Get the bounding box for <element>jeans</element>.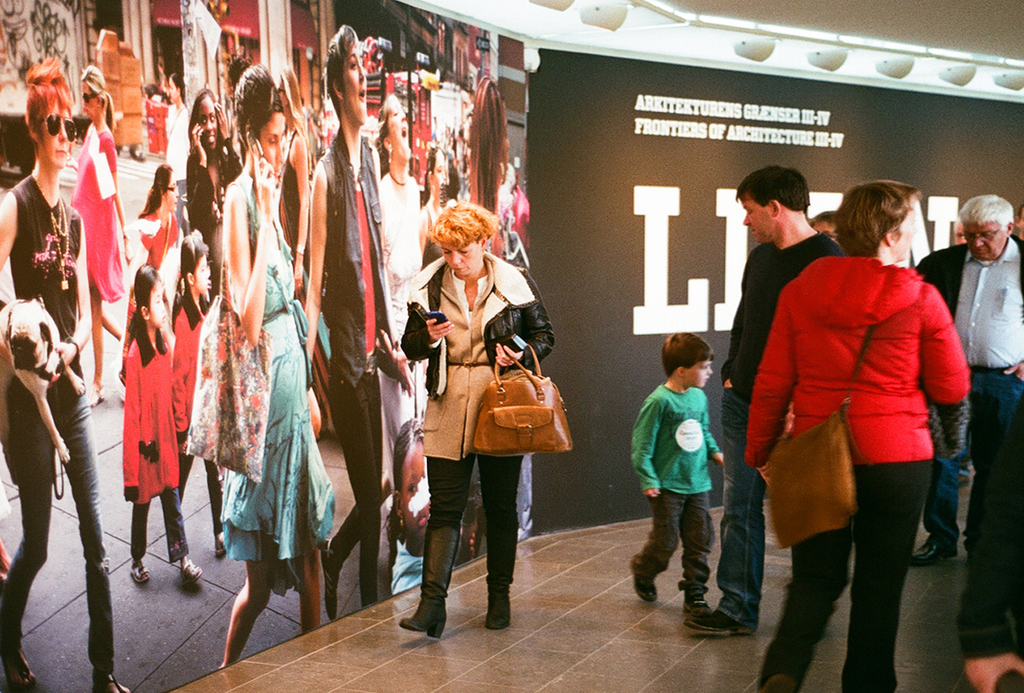
<box>0,364,115,658</box>.
